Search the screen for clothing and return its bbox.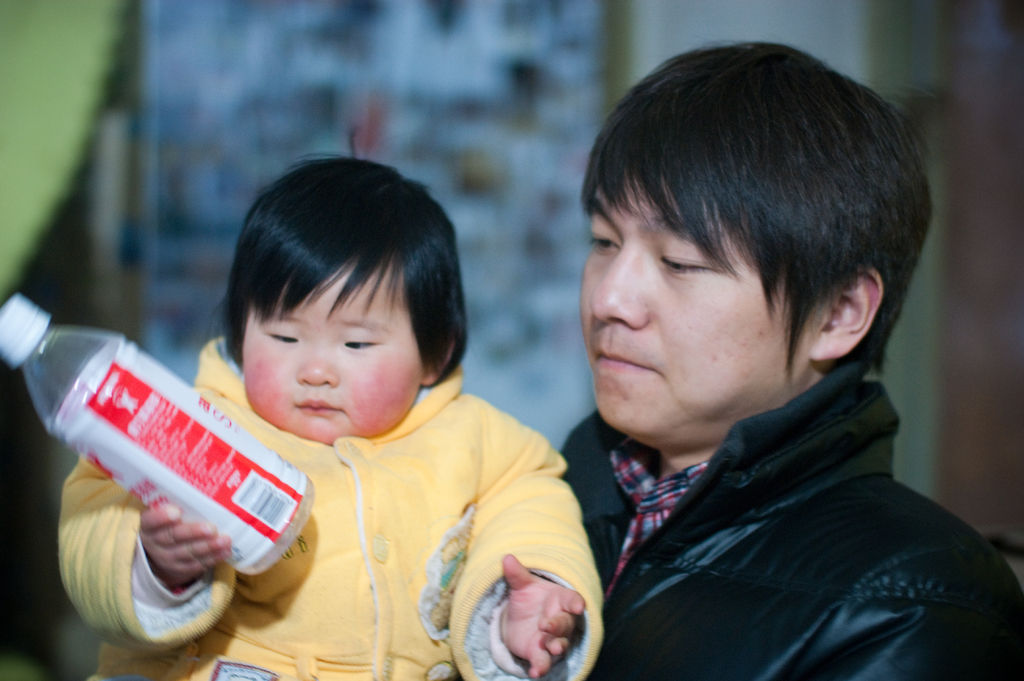
Found: (58,332,601,680).
